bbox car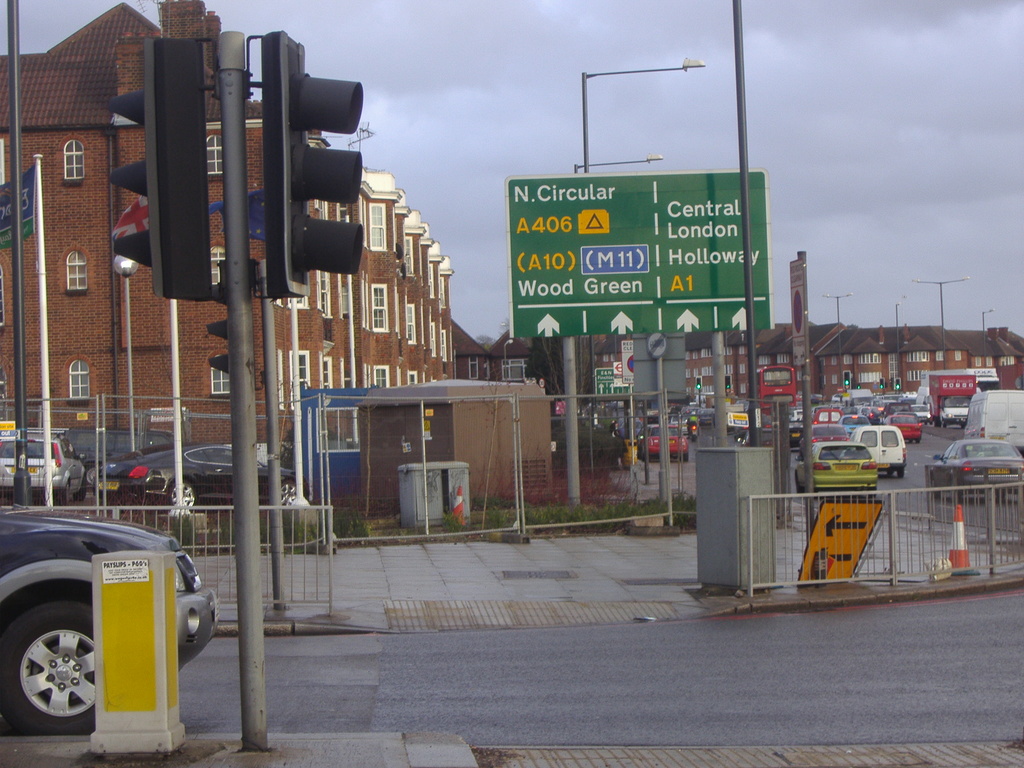
left=932, top=441, right=1023, bottom=500
